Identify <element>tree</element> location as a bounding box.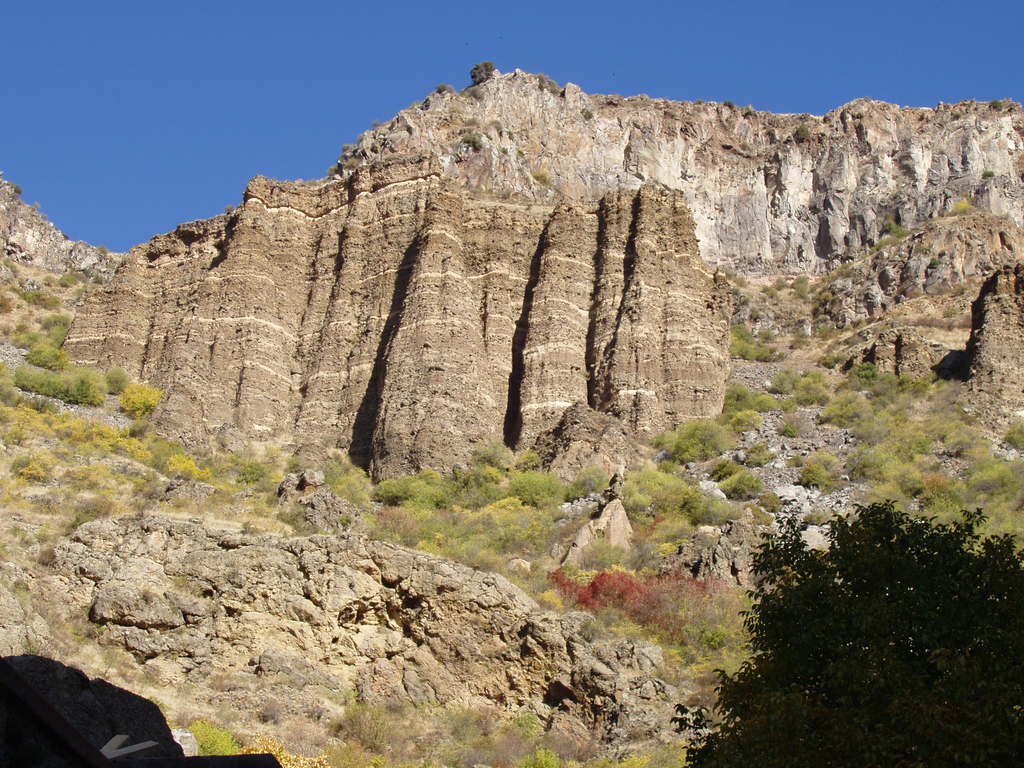
(670,497,1023,767).
